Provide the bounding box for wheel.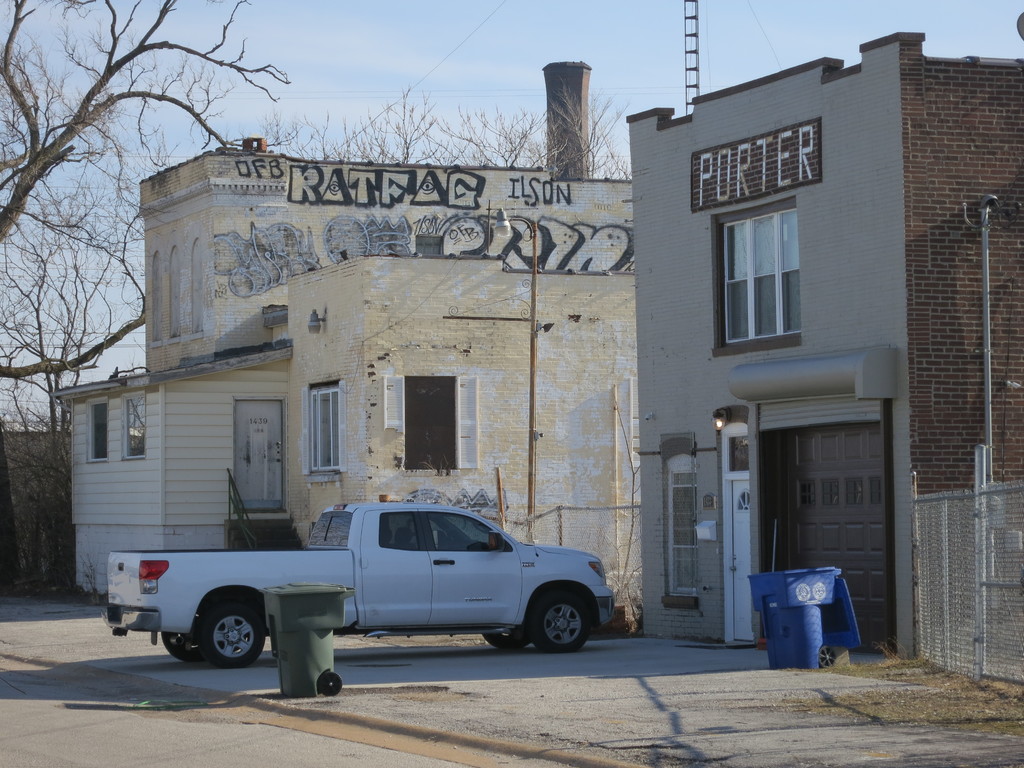
BBox(483, 627, 523, 650).
